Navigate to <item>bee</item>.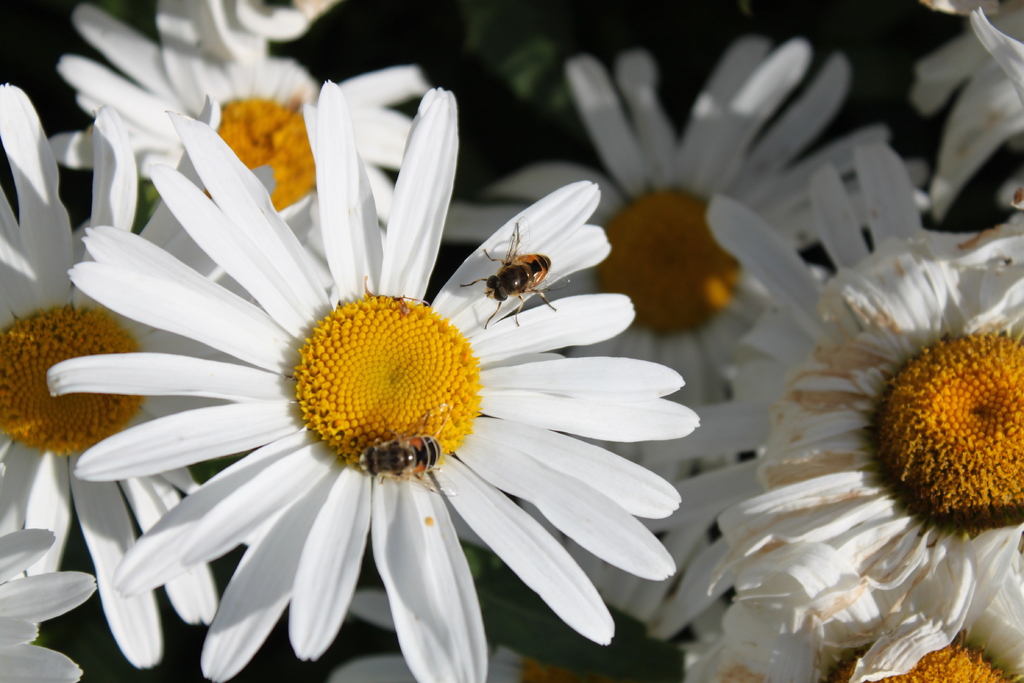
Navigation target: BBox(355, 427, 447, 493).
